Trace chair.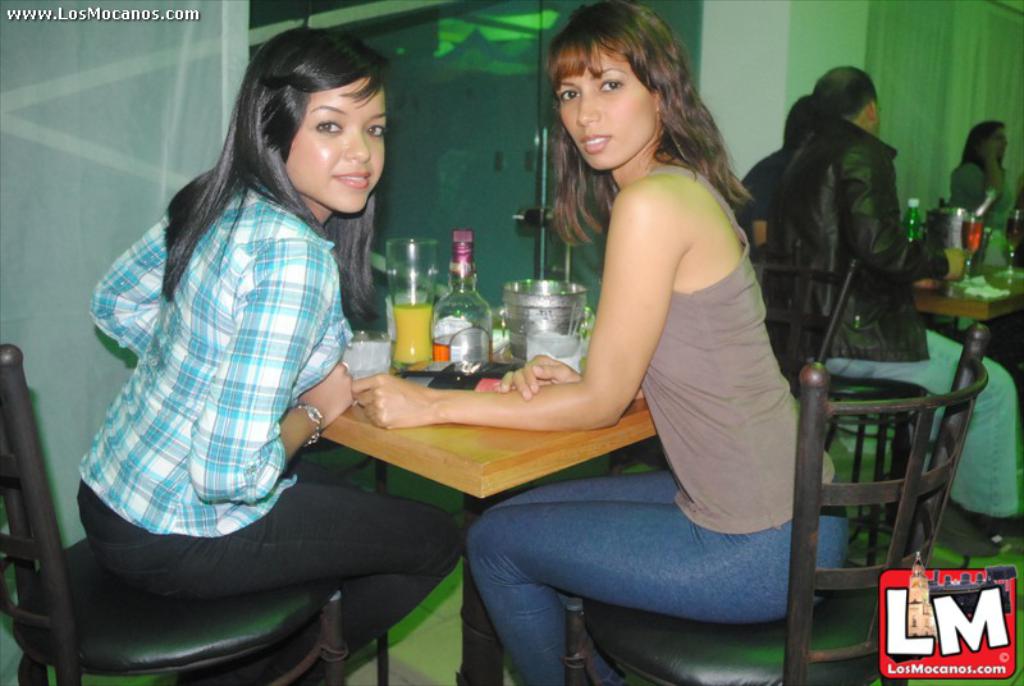
Traced to locate(0, 343, 342, 685).
